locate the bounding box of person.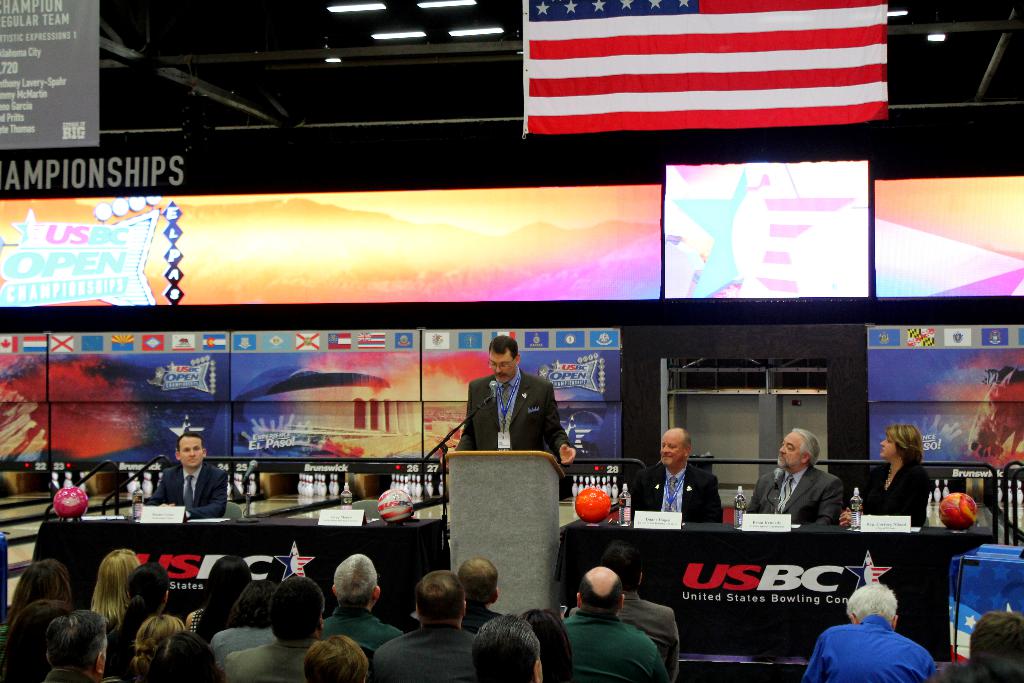
Bounding box: [861,421,934,525].
